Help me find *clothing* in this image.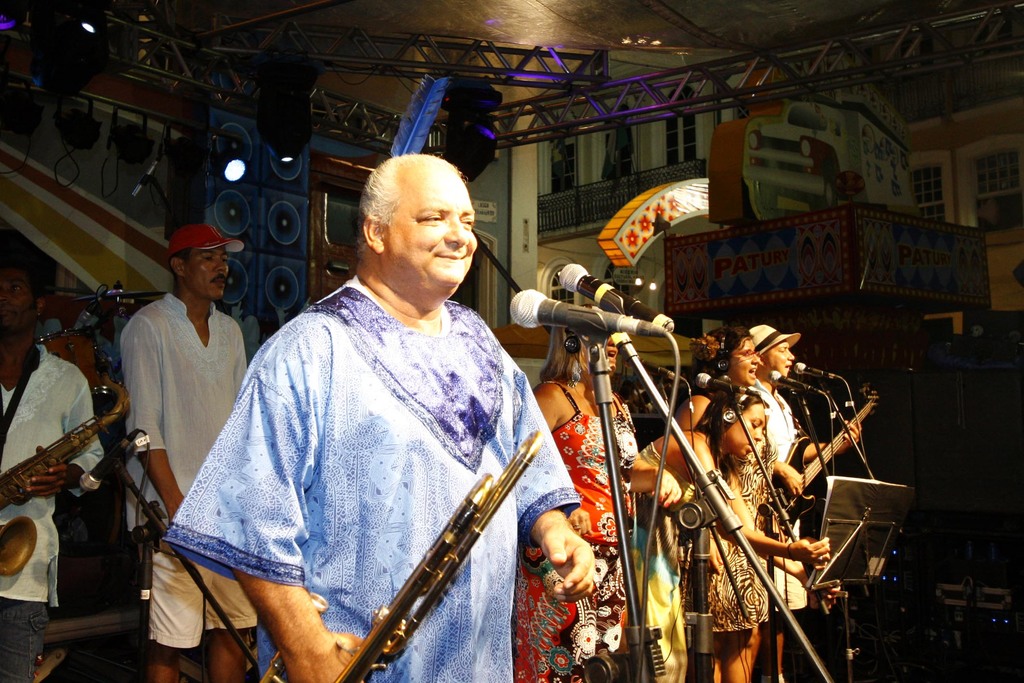
Found it: <region>679, 385, 742, 430</region>.
